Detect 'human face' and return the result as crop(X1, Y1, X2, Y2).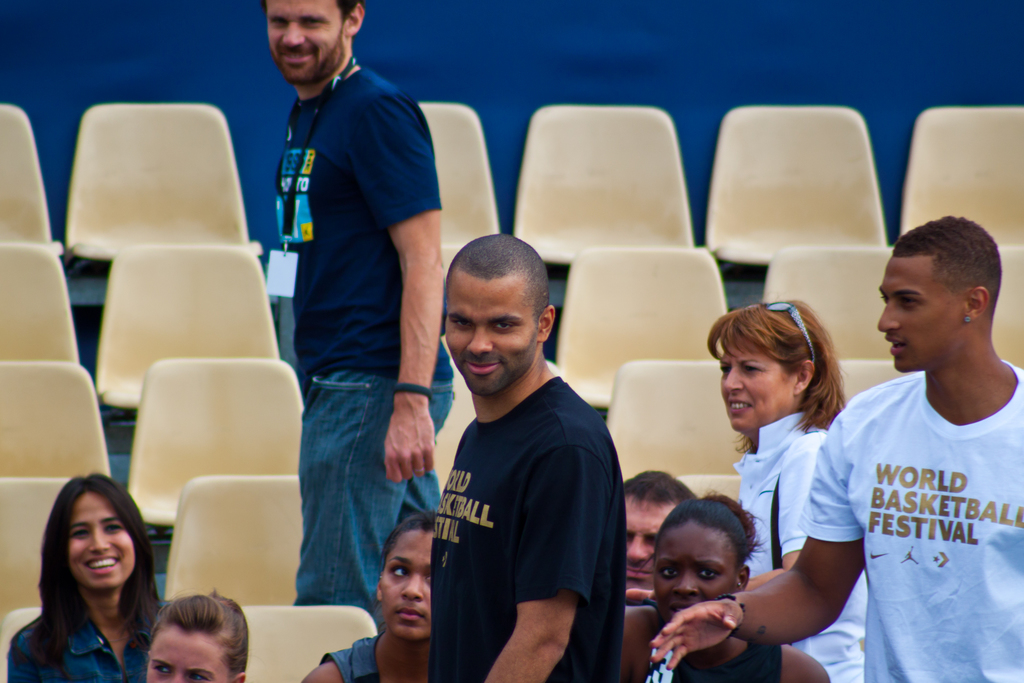
crop(627, 502, 676, 604).
